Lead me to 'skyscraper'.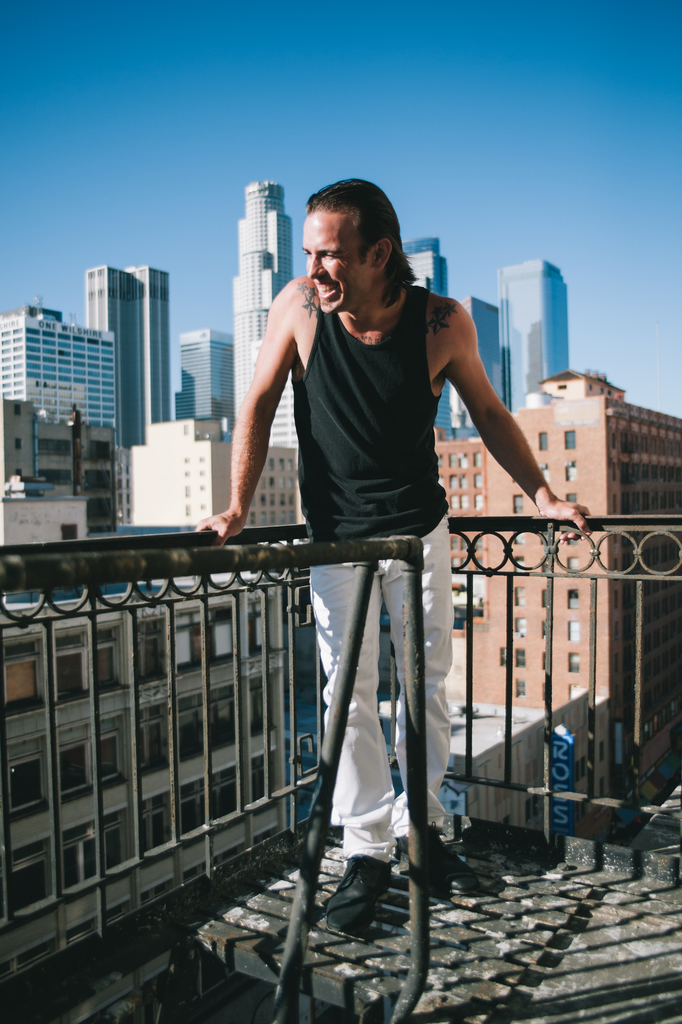
Lead to box=[0, 584, 322, 972].
